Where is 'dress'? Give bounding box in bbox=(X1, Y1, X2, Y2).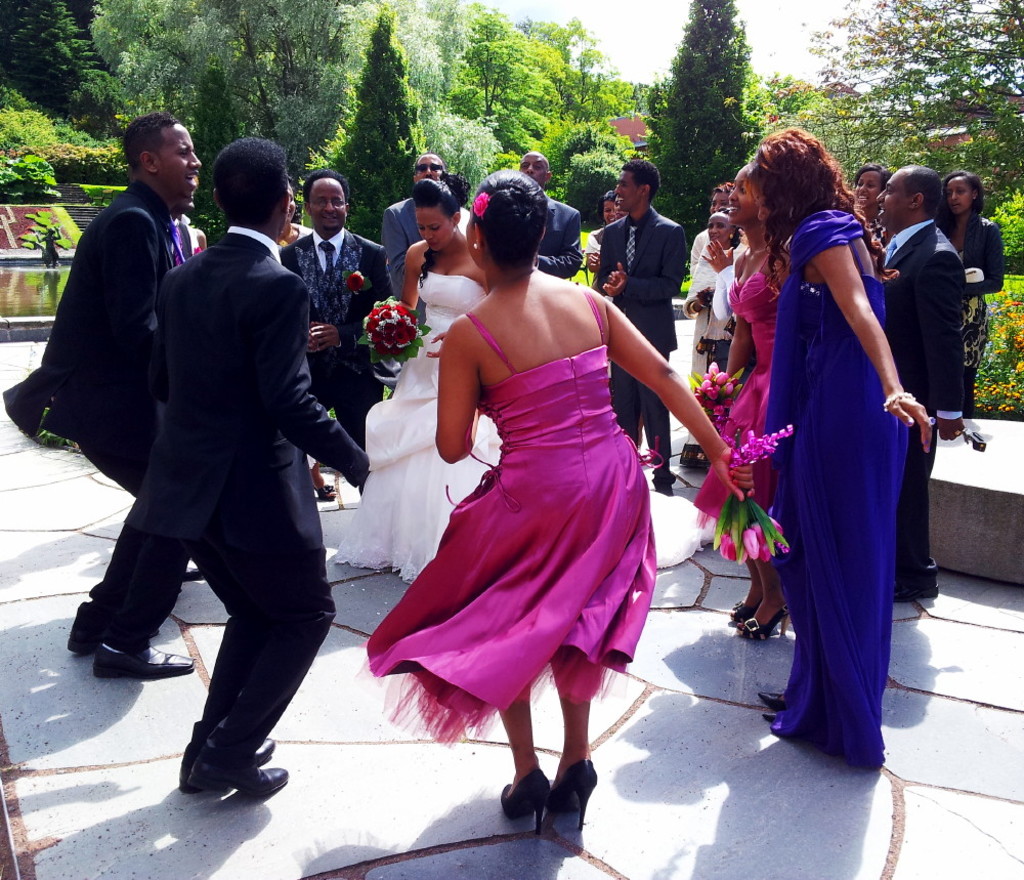
bbox=(693, 244, 781, 538).
